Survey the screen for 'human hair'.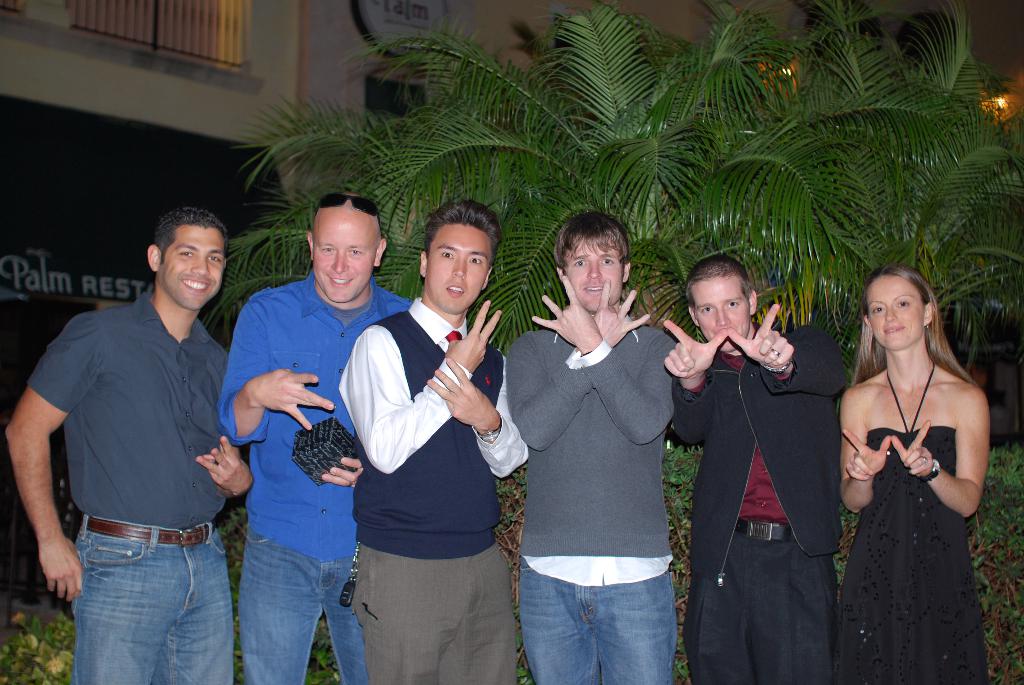
Survey found: 555/210/637/290.
